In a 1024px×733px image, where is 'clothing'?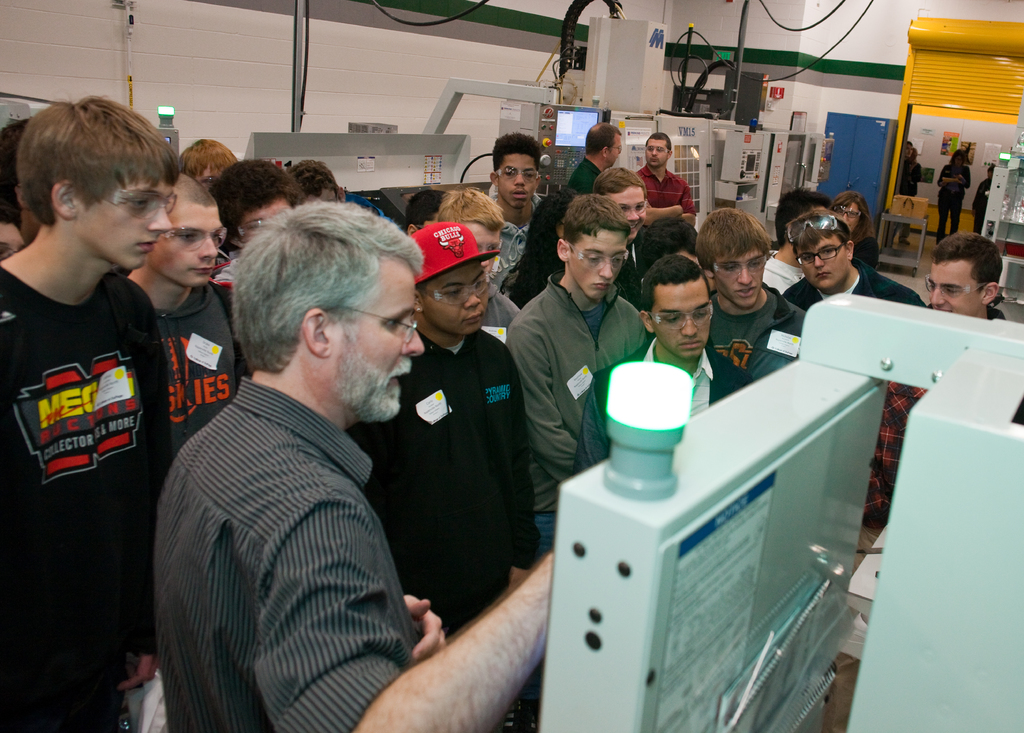
(left=479, top=285, right=528, bottom=373).
